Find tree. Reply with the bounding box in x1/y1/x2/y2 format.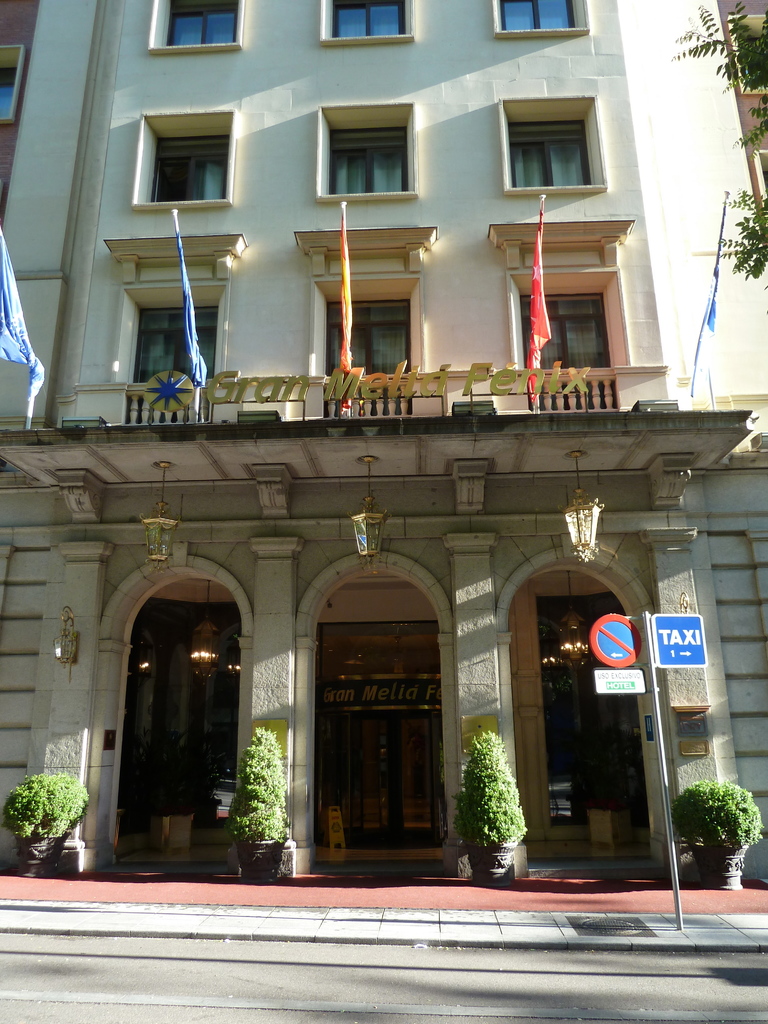
212/720/269/876.
